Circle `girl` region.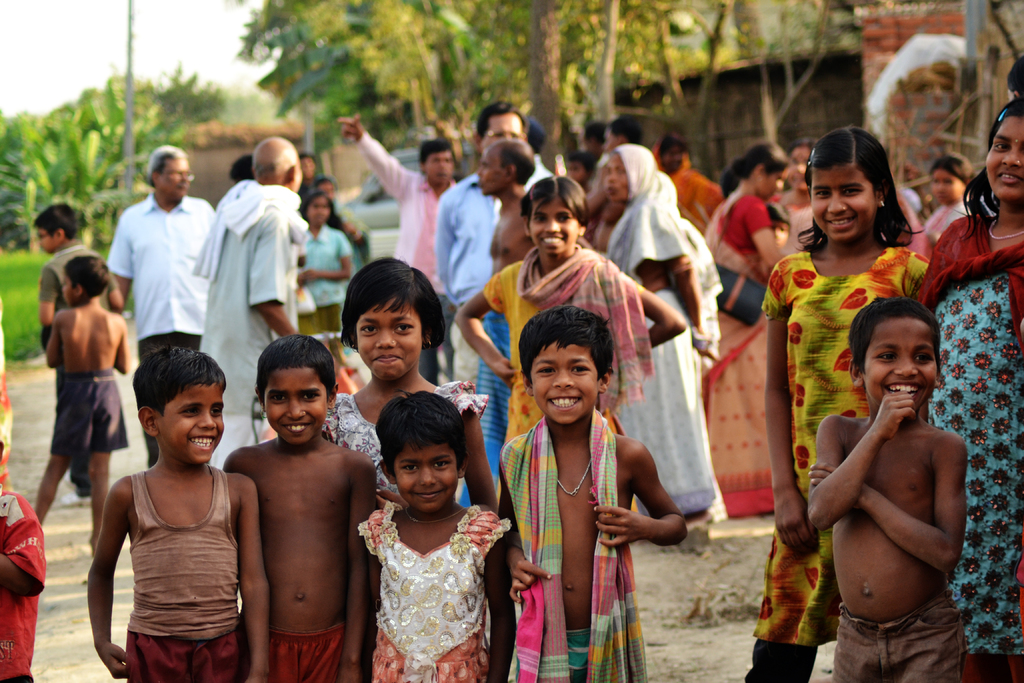
Region: [751, 121, 929, 682].
